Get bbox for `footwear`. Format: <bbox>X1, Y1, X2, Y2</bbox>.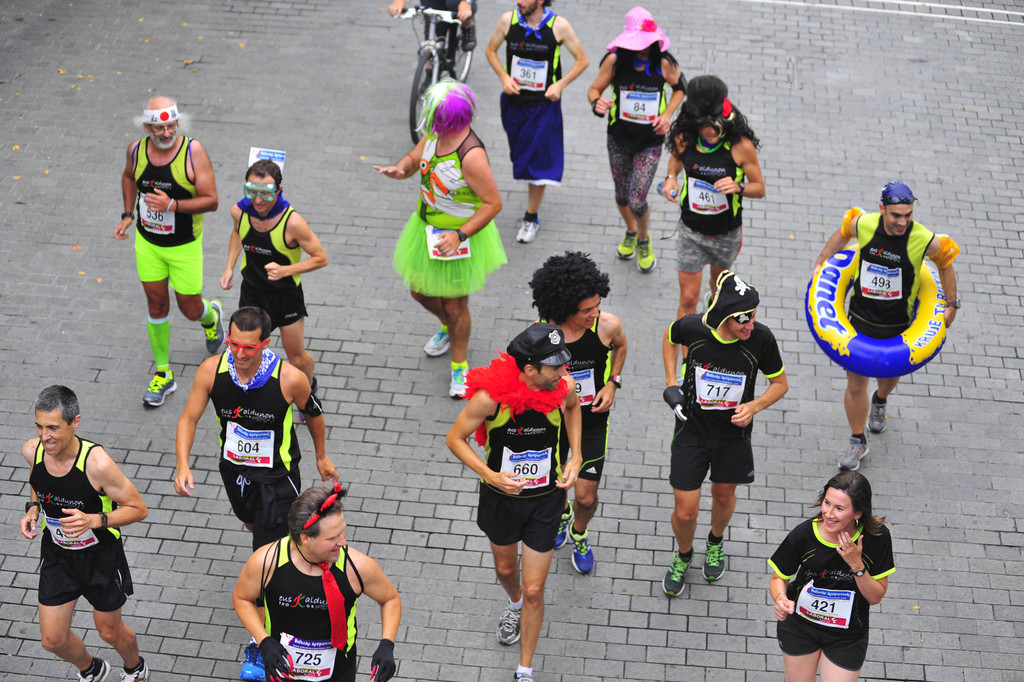
<bbox>705, 533, 726, 581</bbox>.
